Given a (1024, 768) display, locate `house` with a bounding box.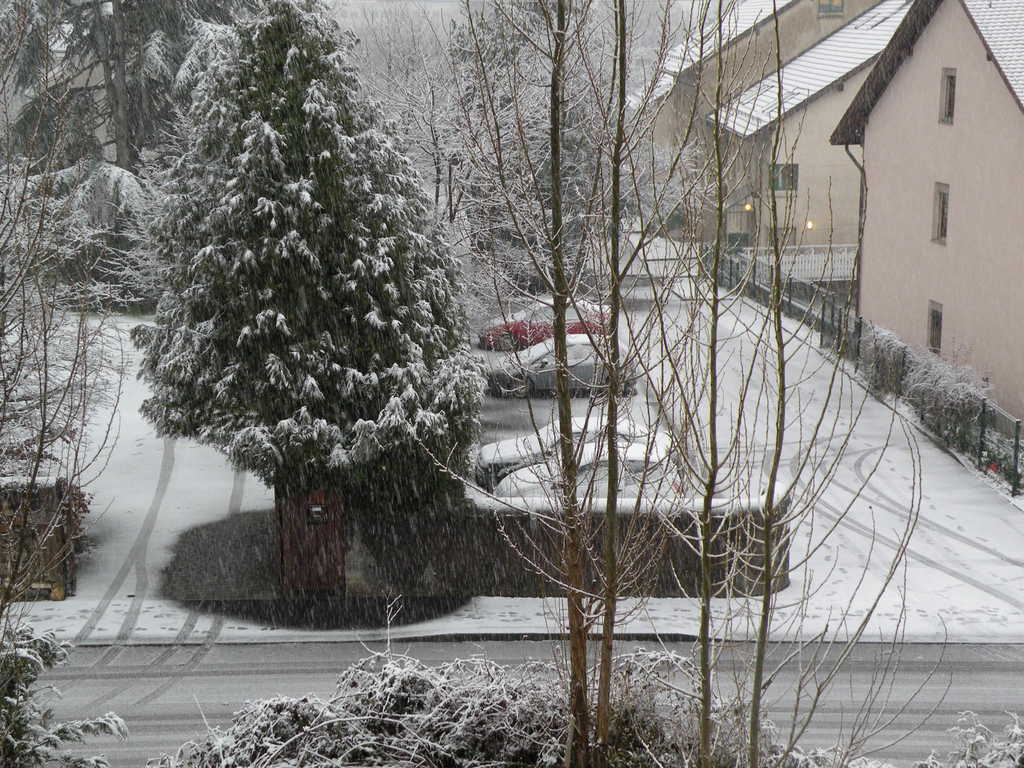
Located: crop(624, 0, 915, 257).
